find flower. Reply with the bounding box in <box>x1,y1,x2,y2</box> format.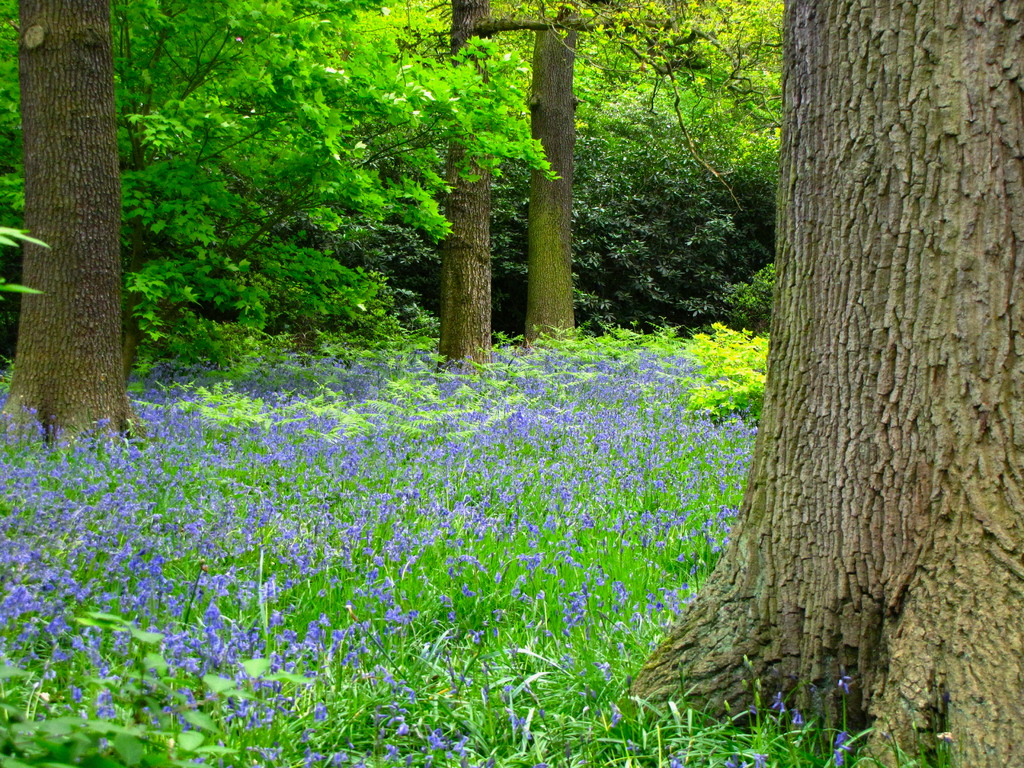
<box>500,52,511,64</box>.
